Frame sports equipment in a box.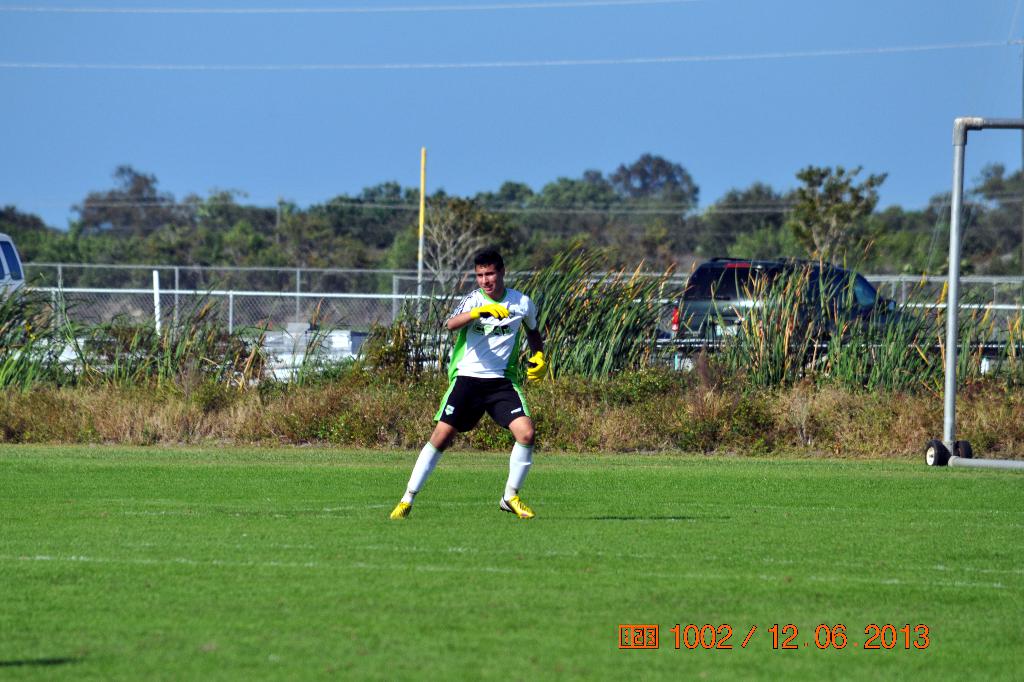
region(497, 494, 536, 519).
